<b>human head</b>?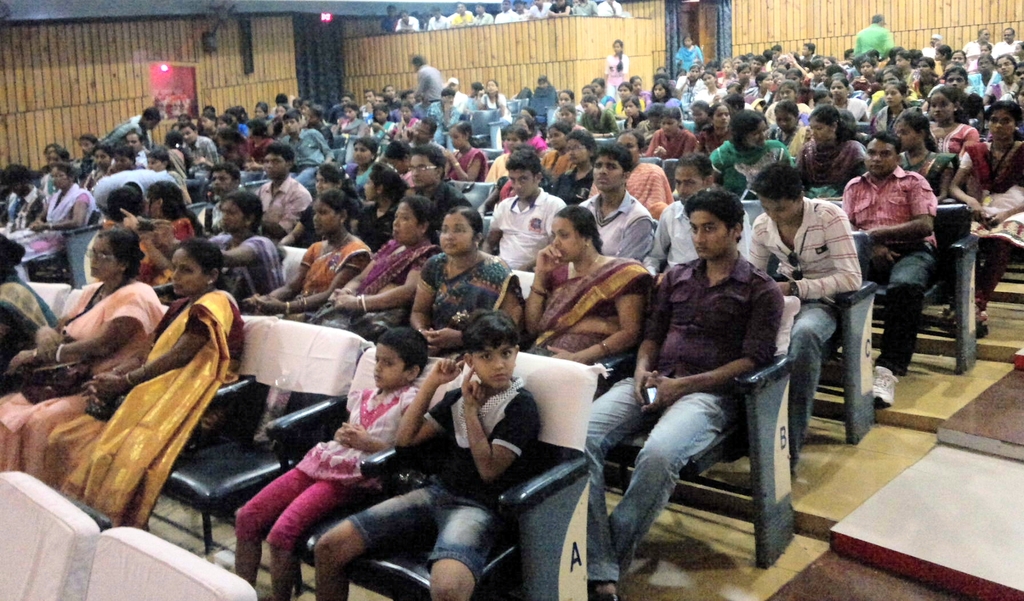
crop(86, 227, 138, 280)
